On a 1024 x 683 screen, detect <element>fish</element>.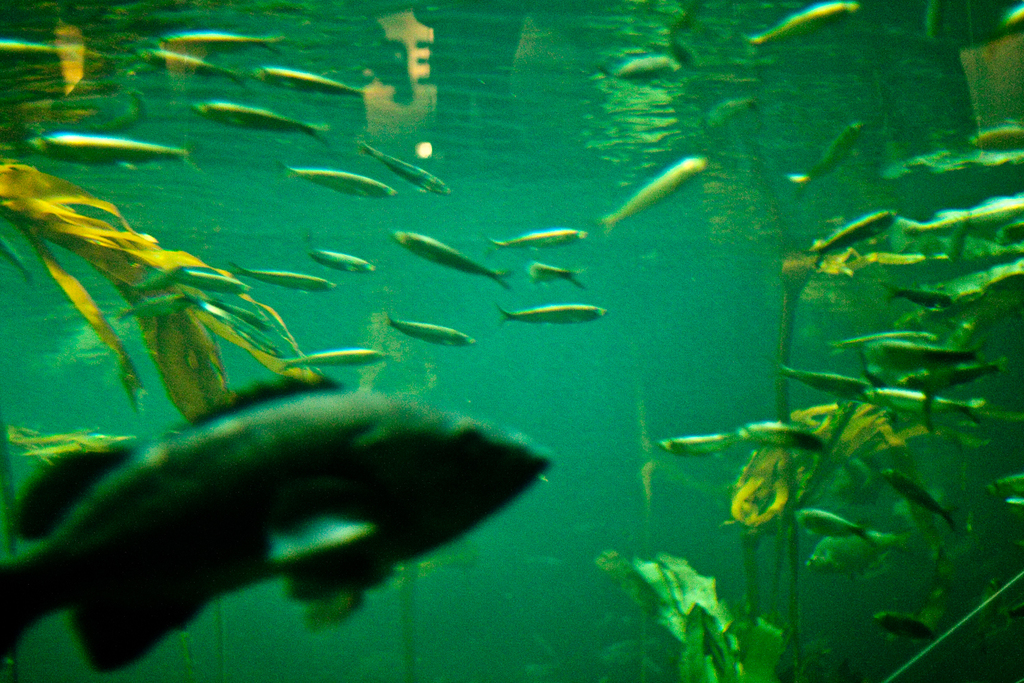
[274, 344, 385, 369].
